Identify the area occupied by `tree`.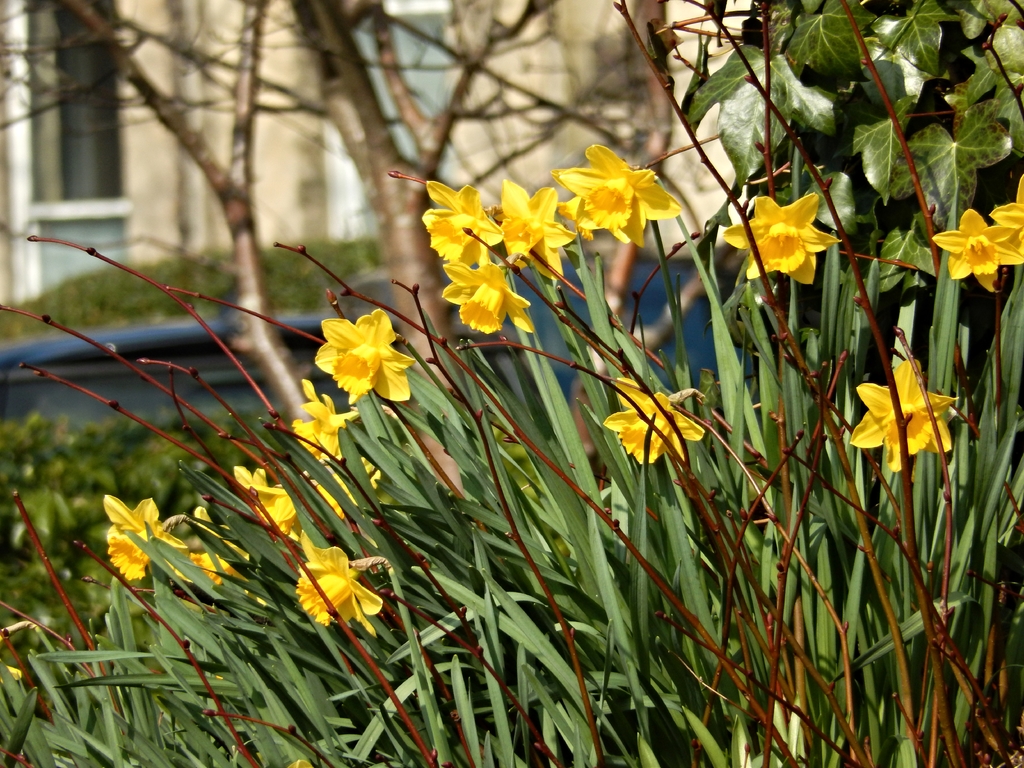
Area: bbox=[500, 0, 698, 400].
